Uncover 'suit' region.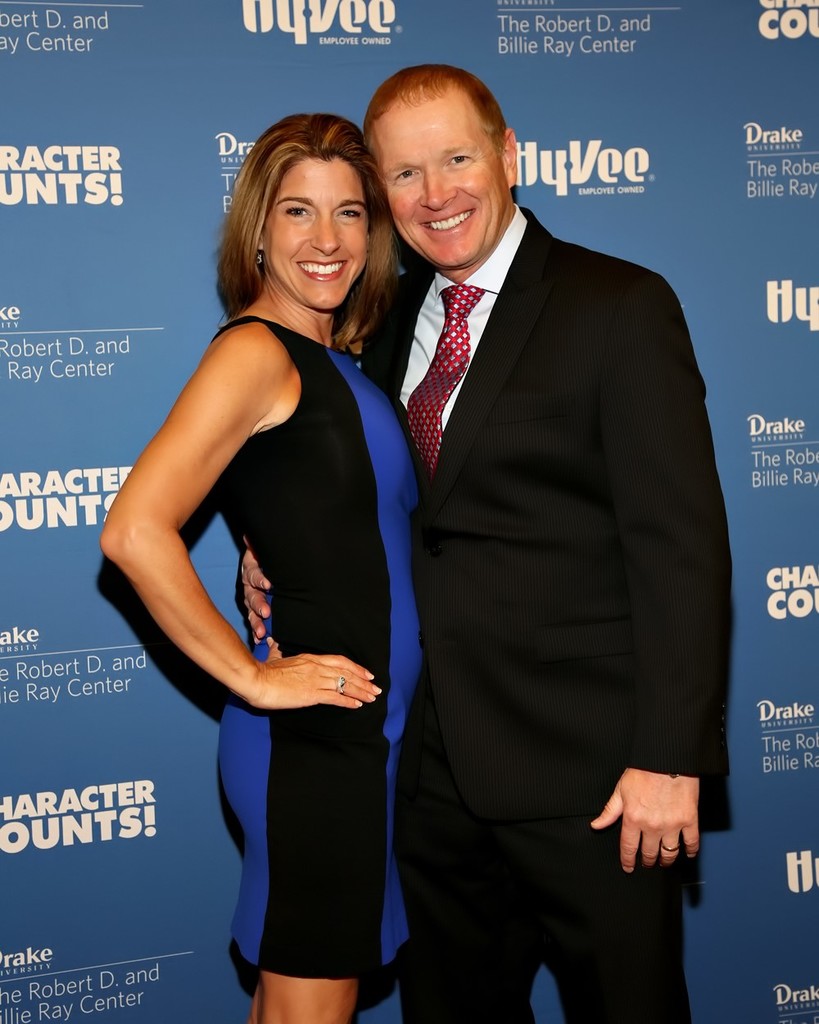
Uncovered: 384,125,740,895.
